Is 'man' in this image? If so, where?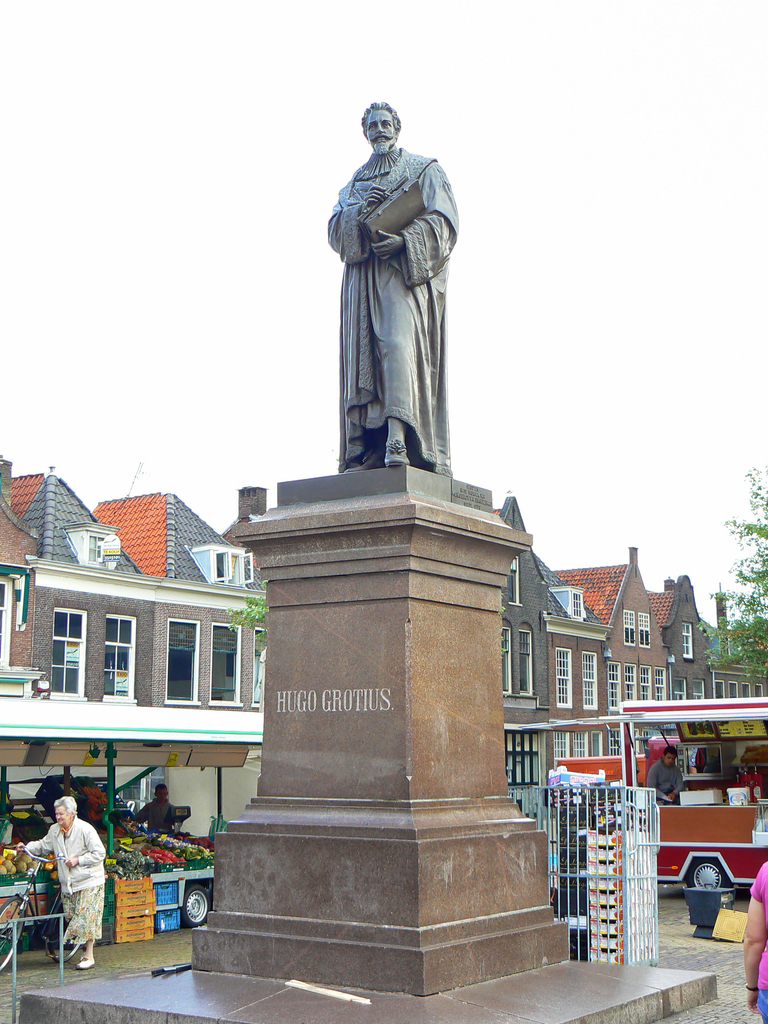
Yes, at <box>646,746,686,805</box>.
